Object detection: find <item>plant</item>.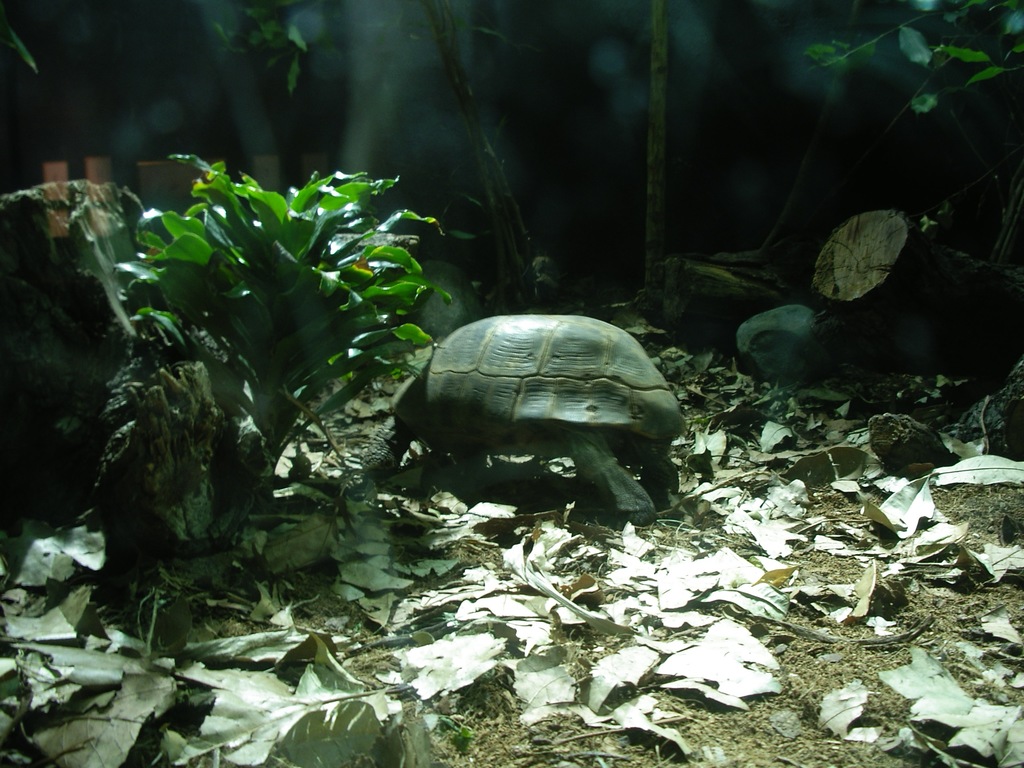
left=81, top=148, right=473, bottom=598.
